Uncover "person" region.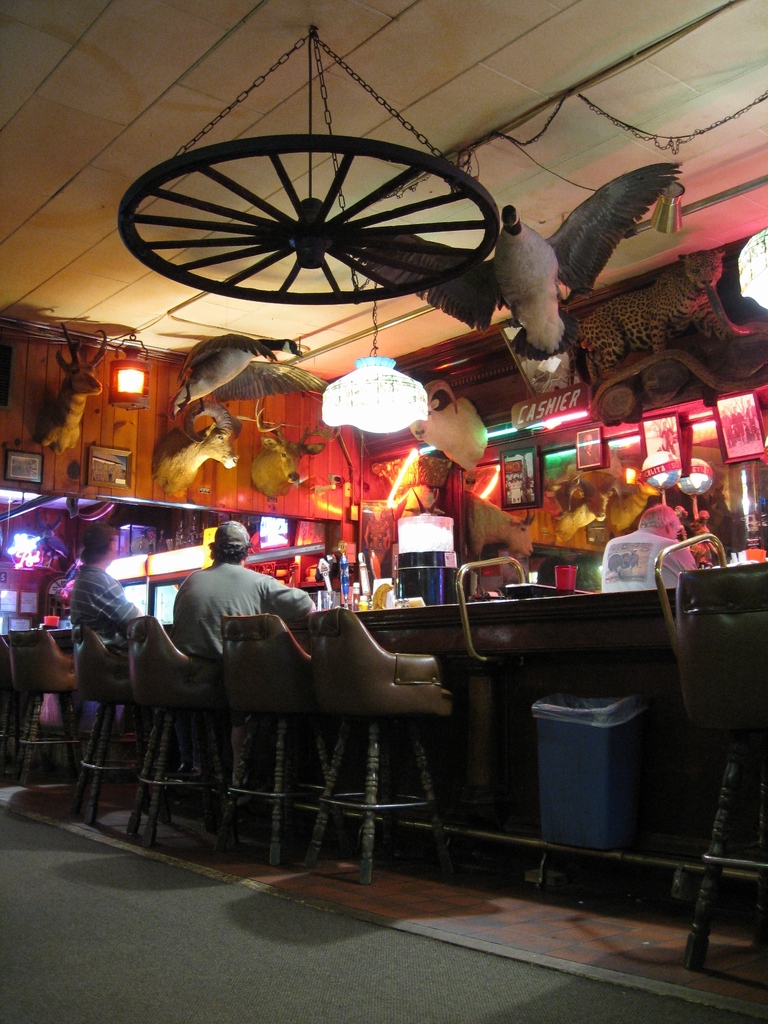
Uncovered: [595, 495, 700, 591].
